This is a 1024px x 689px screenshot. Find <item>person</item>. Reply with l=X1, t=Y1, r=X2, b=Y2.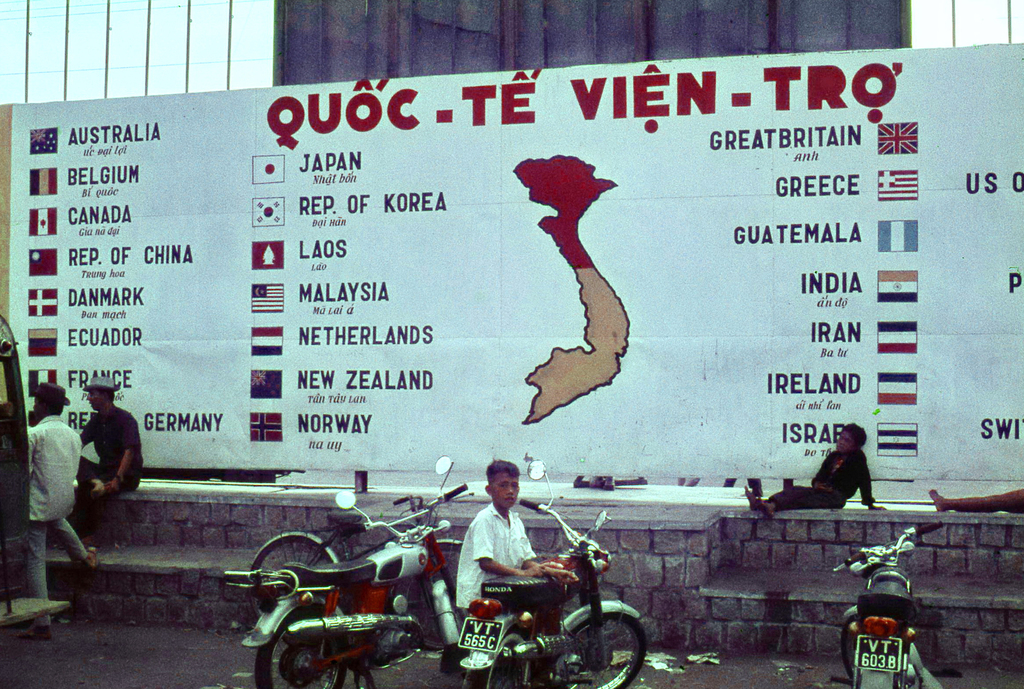
l=25, t=384, r=101, b=635.
